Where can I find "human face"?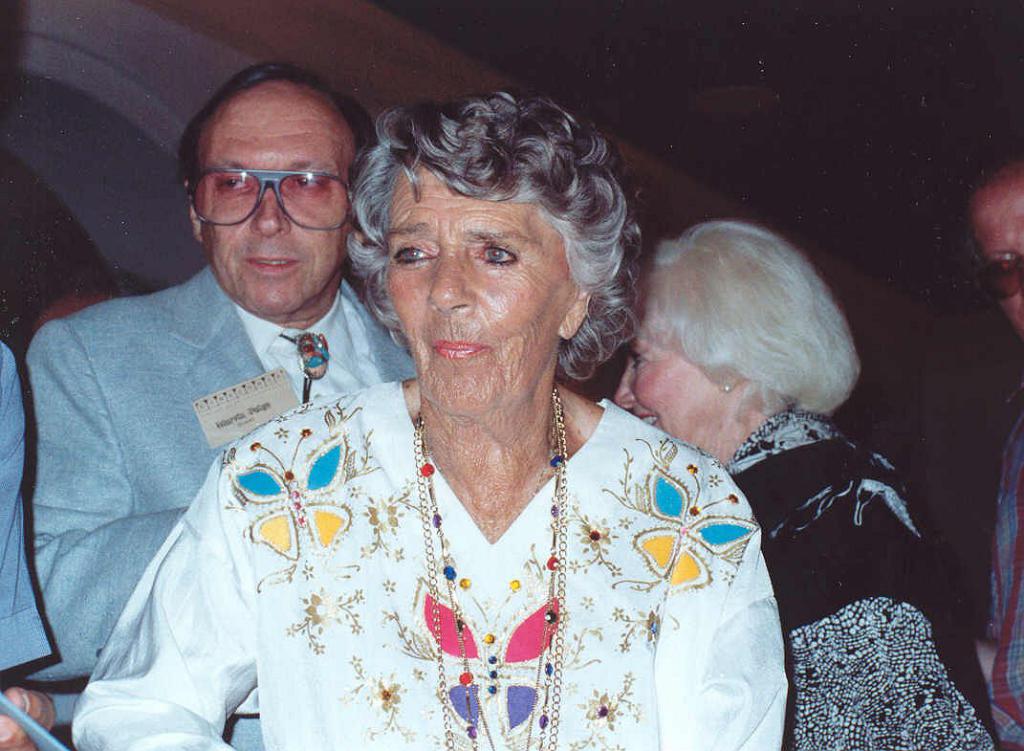
You can find it at Rect(386, 163, 578, 411).
